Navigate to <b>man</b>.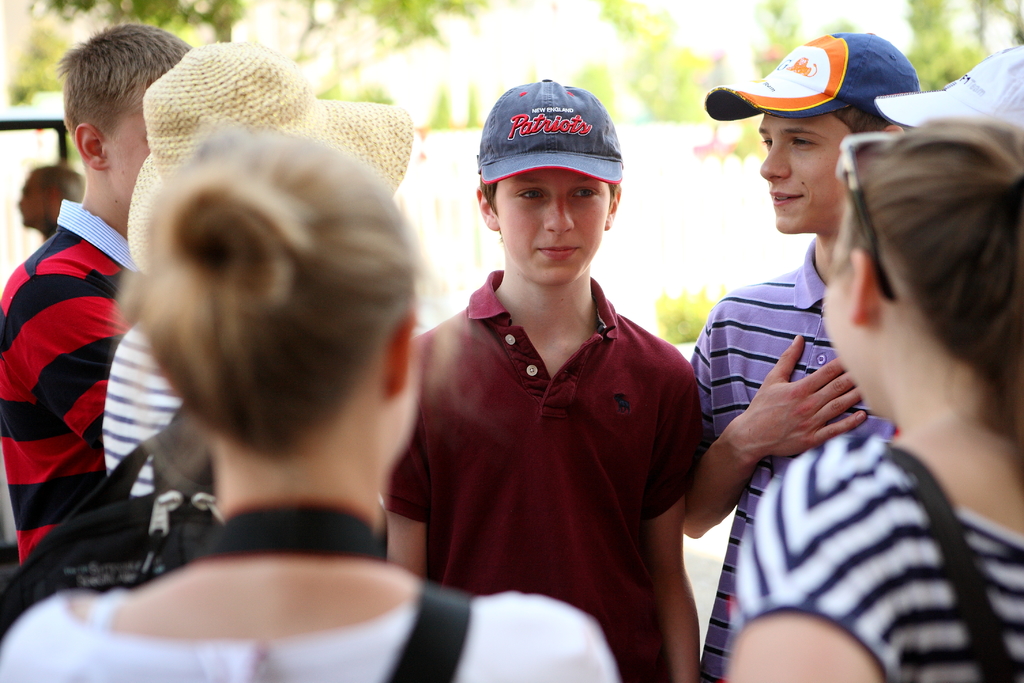
Navigation target: <box>377,74,725,664</box>.
